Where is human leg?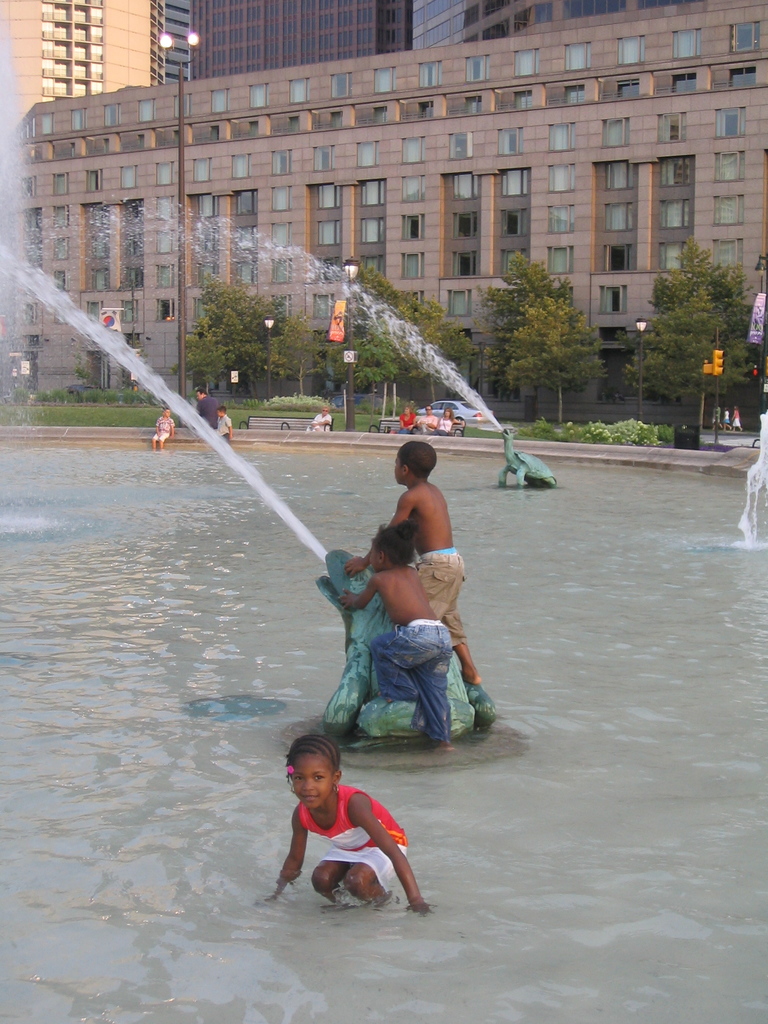
[318, 839, 343, 899].
